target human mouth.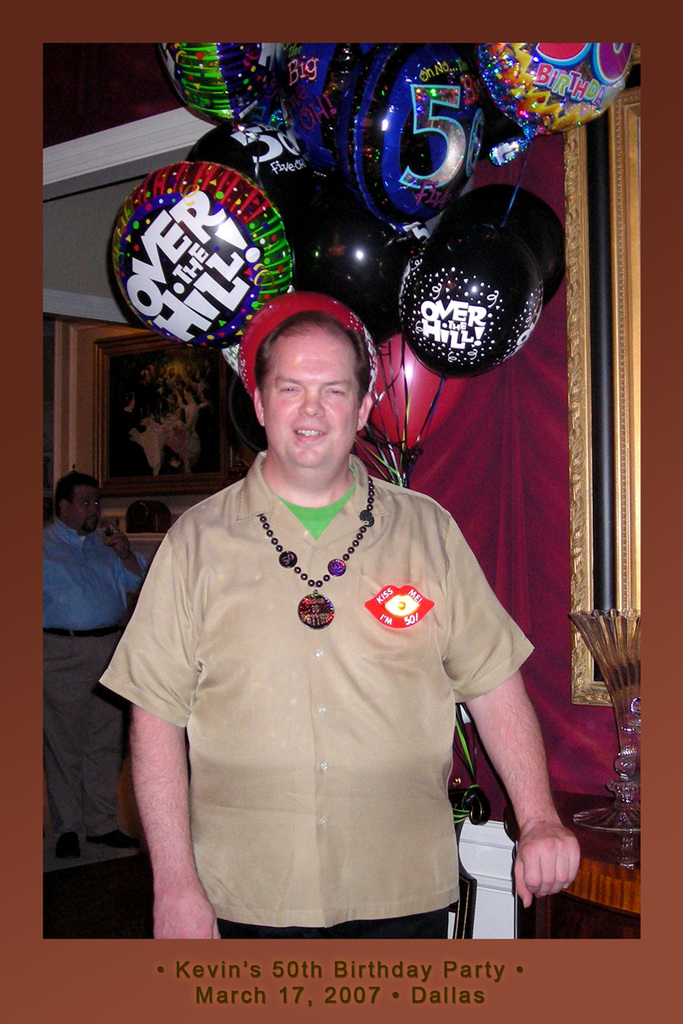
Target region: 287, 416, 328, 446.
